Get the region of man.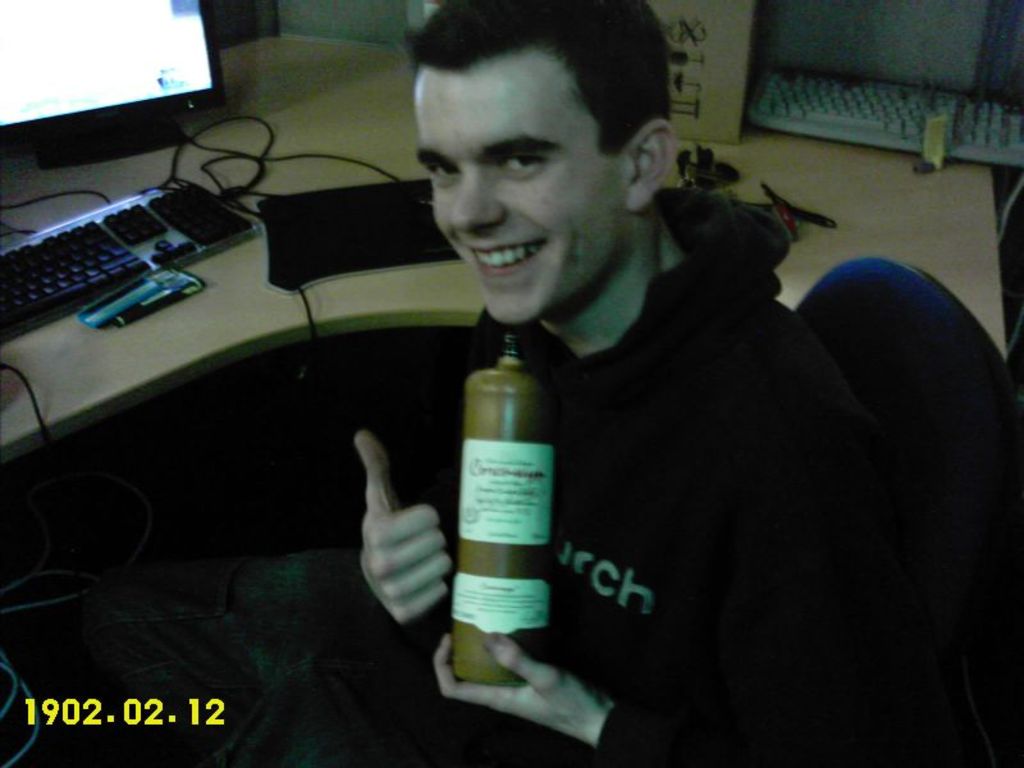
BBox(338, 0, 882, 767).
